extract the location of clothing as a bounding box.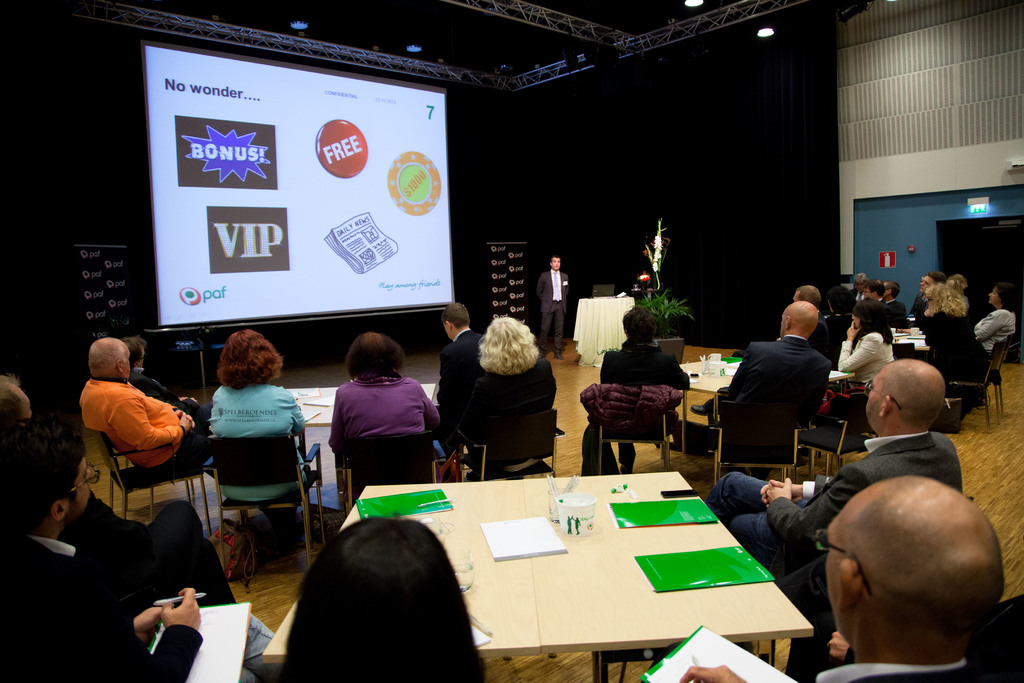
[x1=846, y1=290, x2=868, y2=304].
